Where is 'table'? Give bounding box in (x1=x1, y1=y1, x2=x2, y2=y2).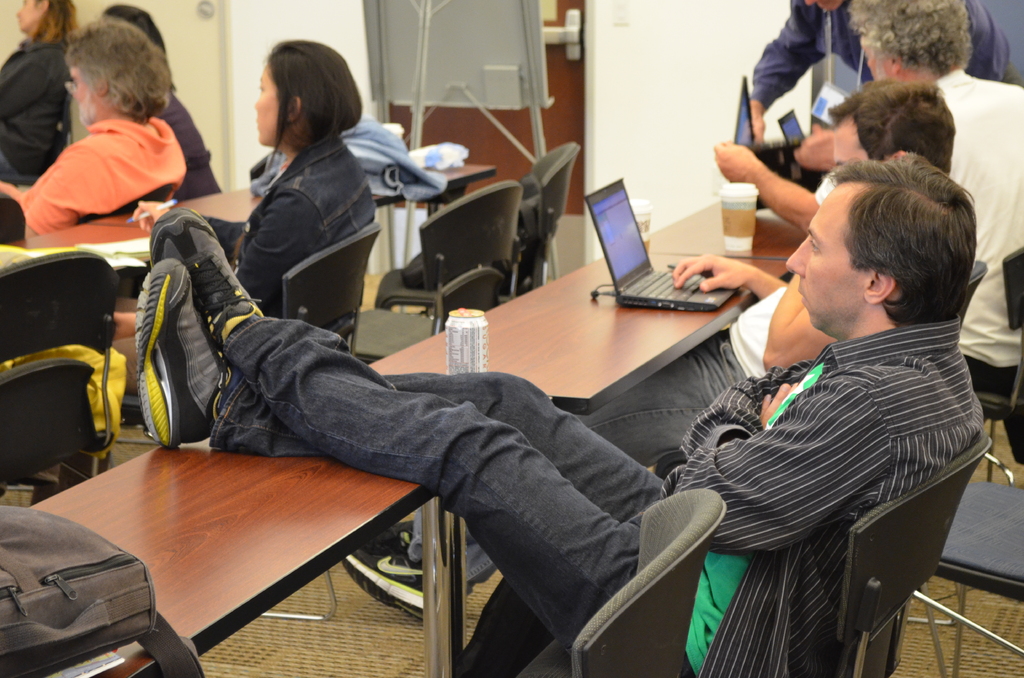
(x1=0, y1=352, x2=596, y2=677).
